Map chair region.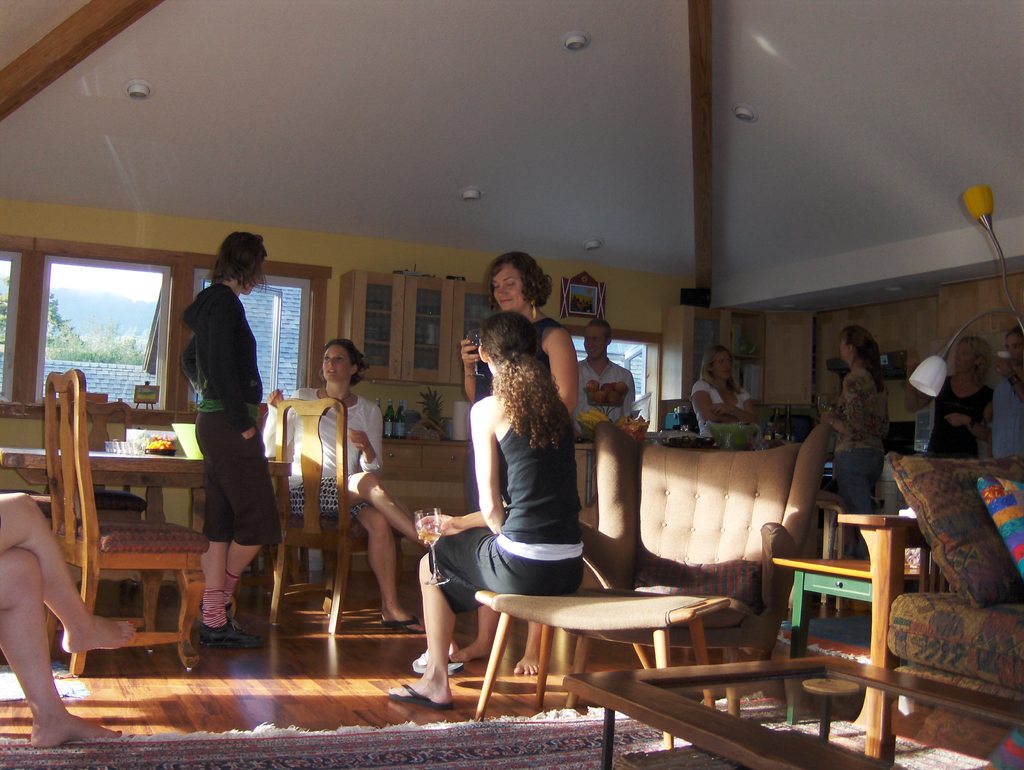
Mapped to [left=860, top=459, right=1016, bottom=756].
